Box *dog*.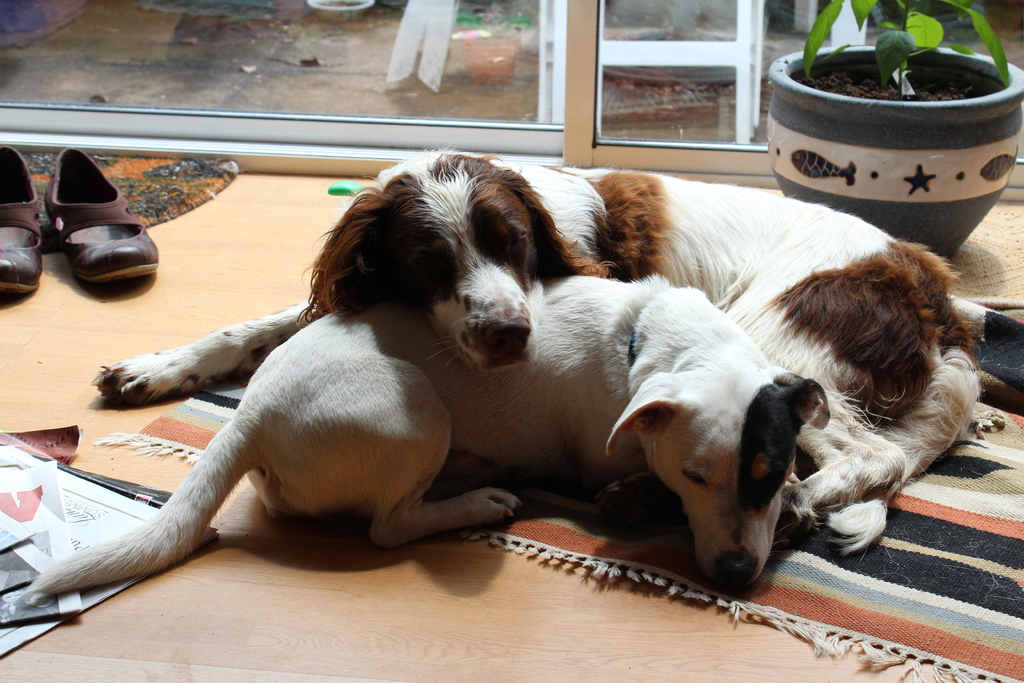
19, 273, 829, 600.
